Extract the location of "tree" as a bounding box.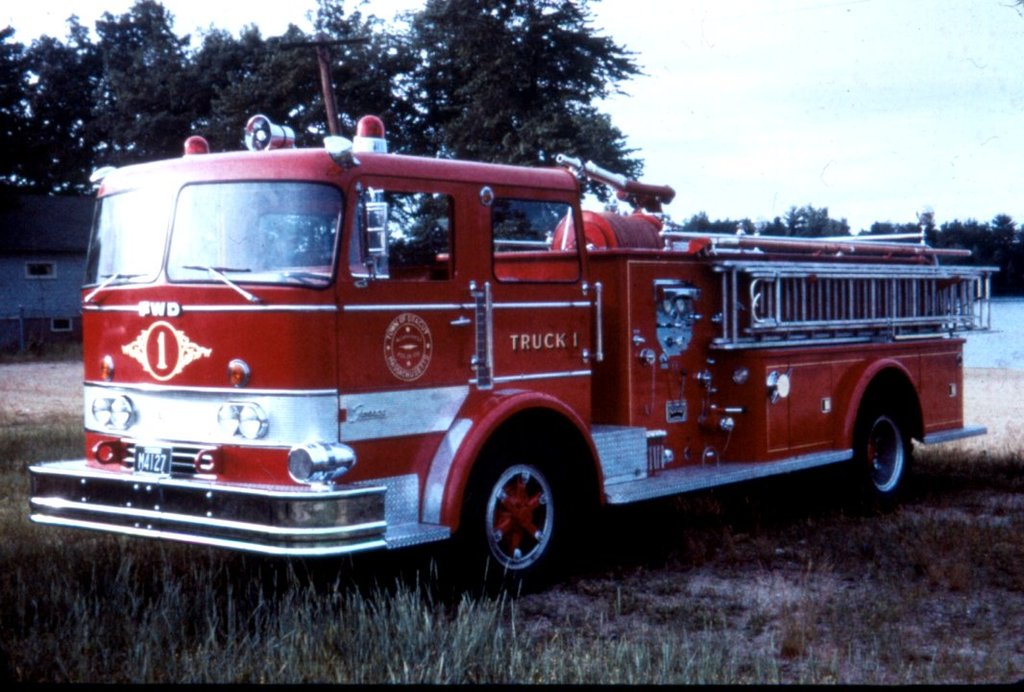
rect(664, 211, 749, 239).
